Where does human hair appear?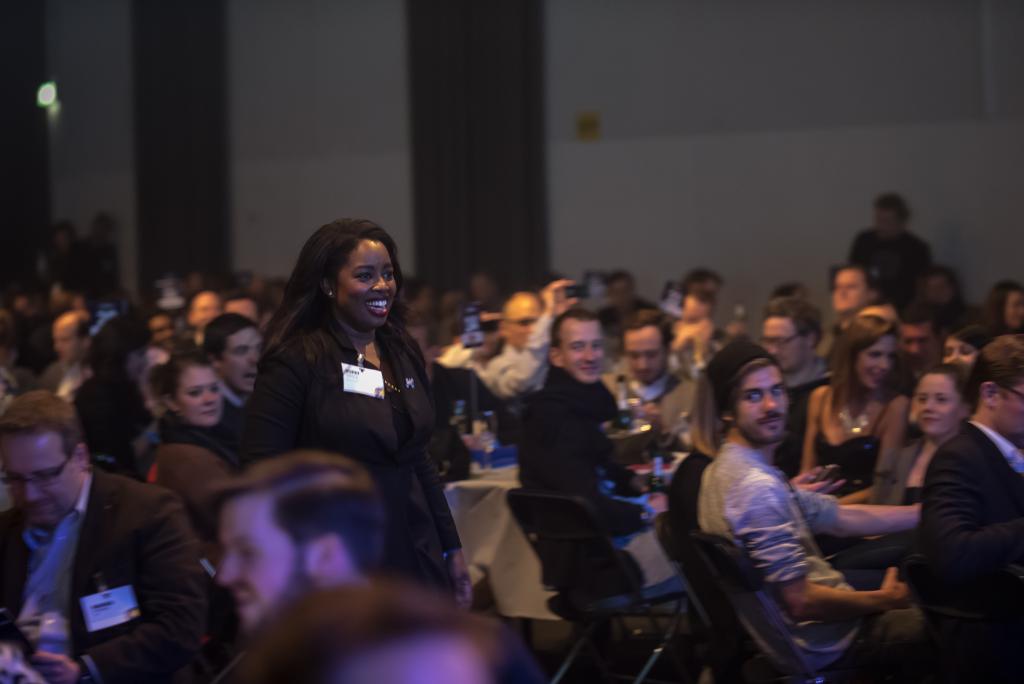
Appears at <bbox>620, 308, 680, 357</bbox>.
